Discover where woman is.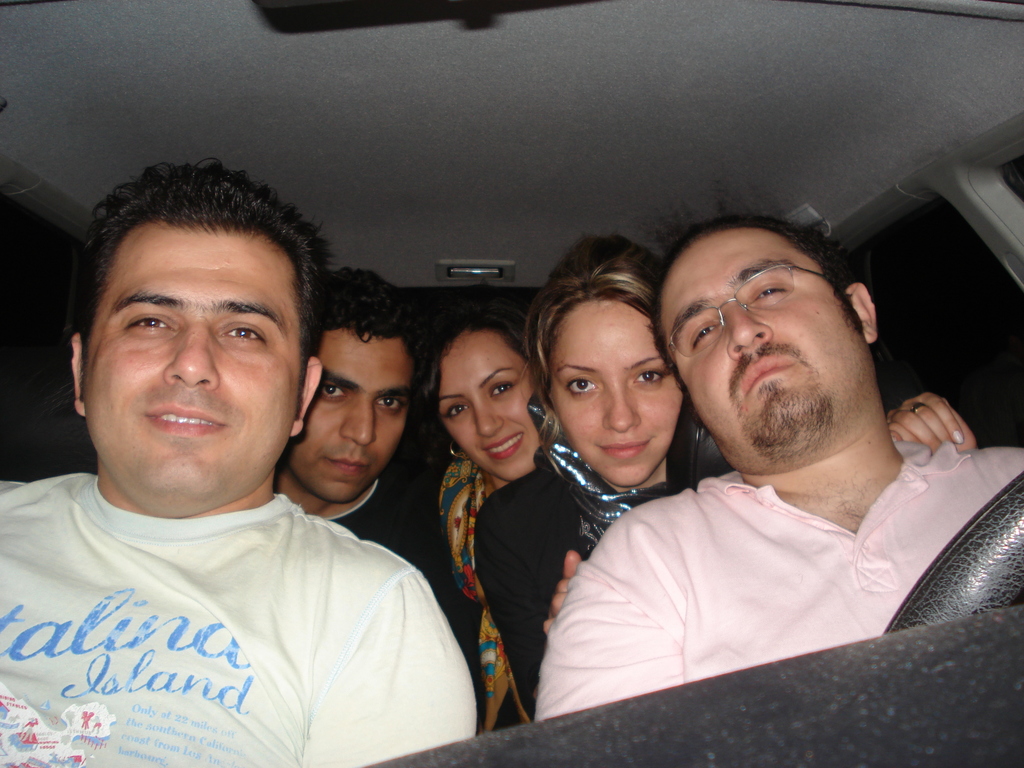
Discovered at box(465, 236, 982, 726).
